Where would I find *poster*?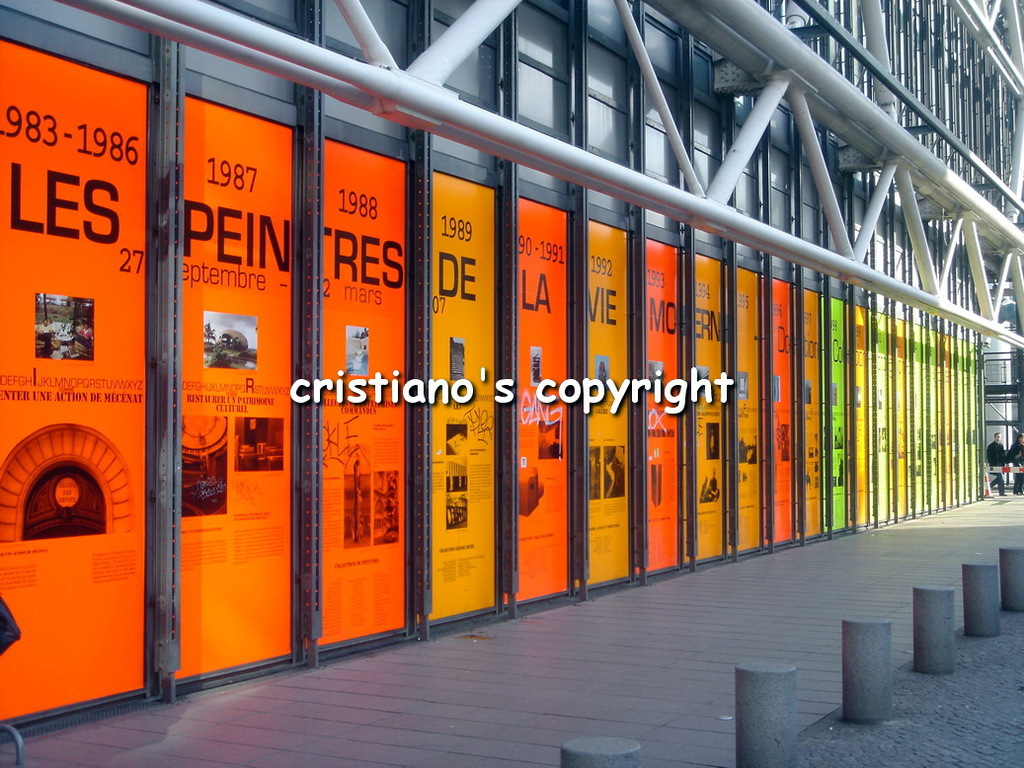
At left=426, top=171, right=501, bottom=625.
